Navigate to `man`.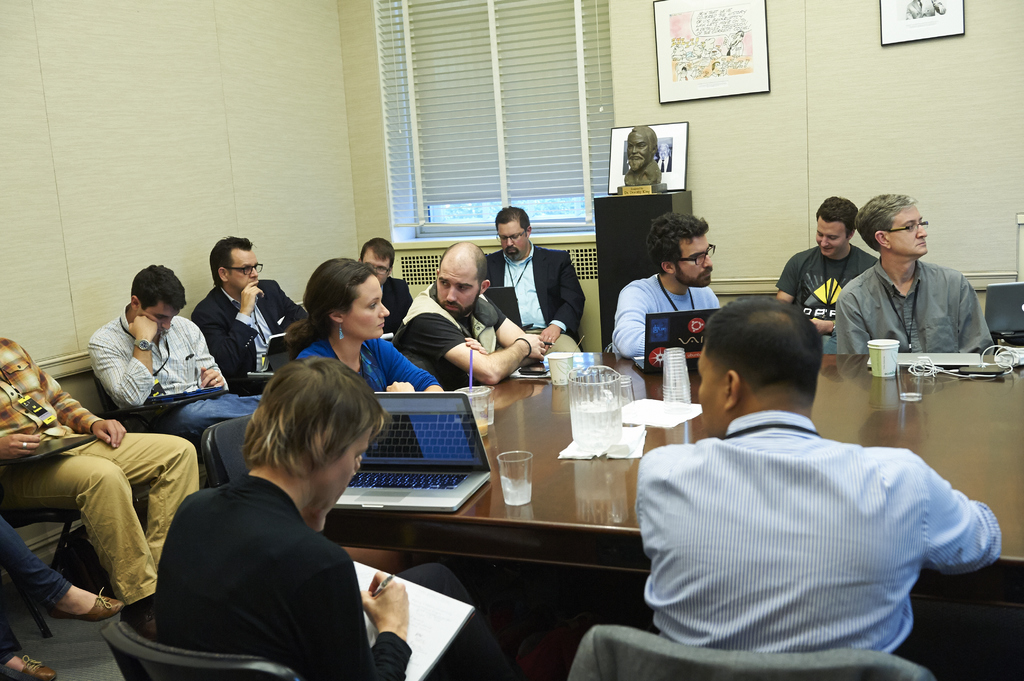
Navigation target: {"x1": 623, "y1": 120, "x2": 666, "y2": 187}.
